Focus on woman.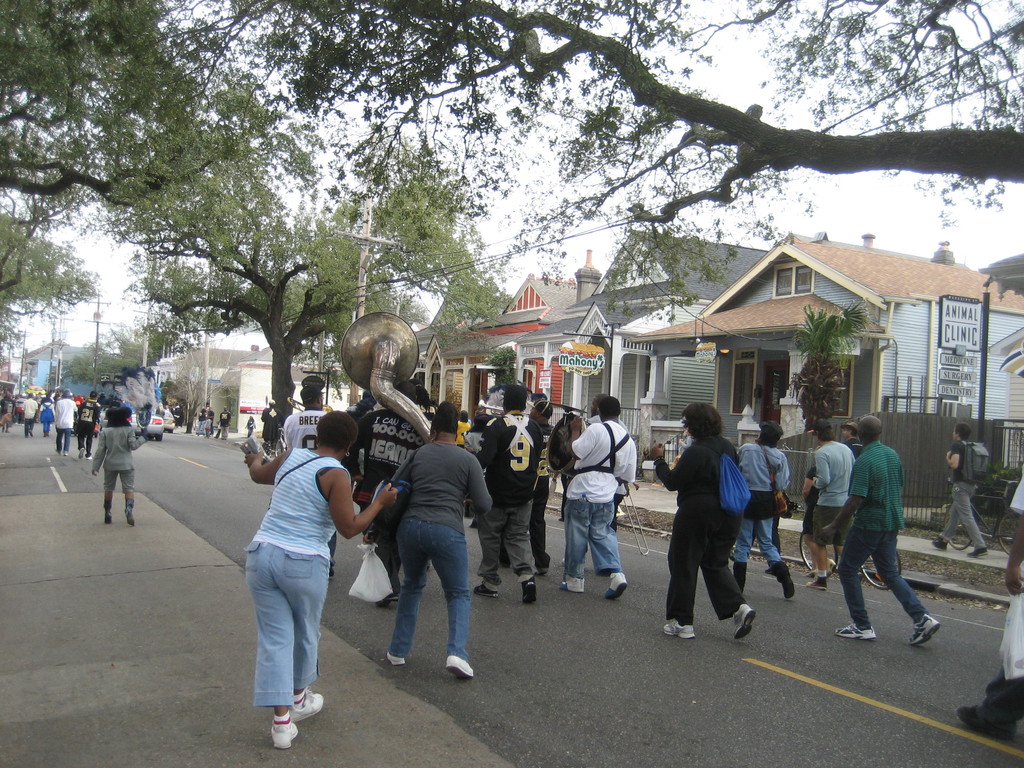
Focused at l=220, t=396, r=368, b=739.
